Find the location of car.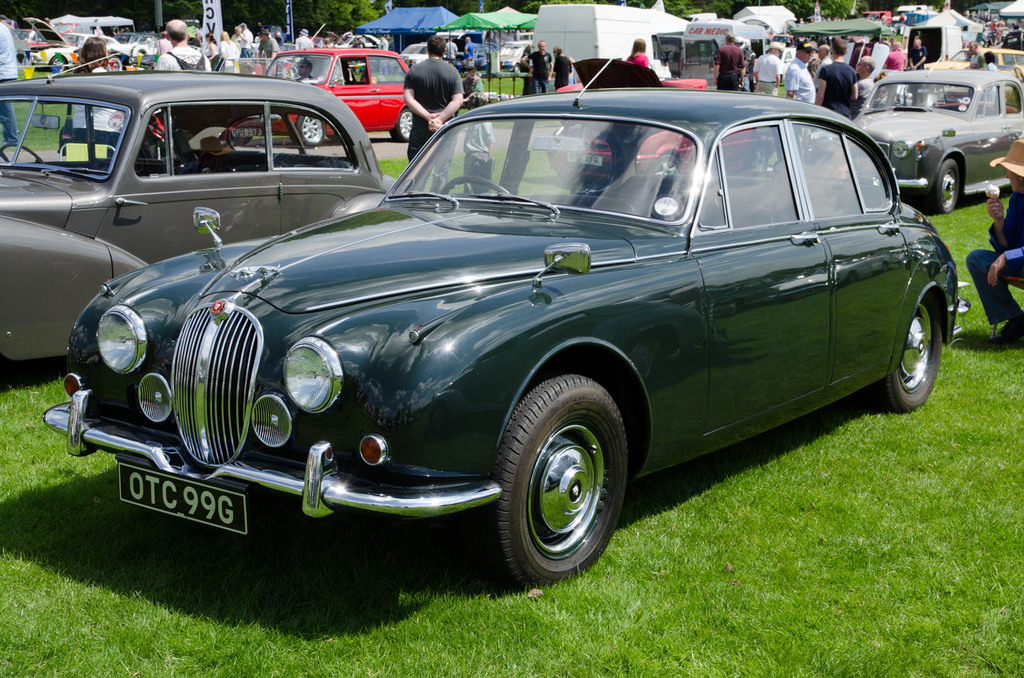
Location: x1=955, y1=42, x2=1023, y2=67.
